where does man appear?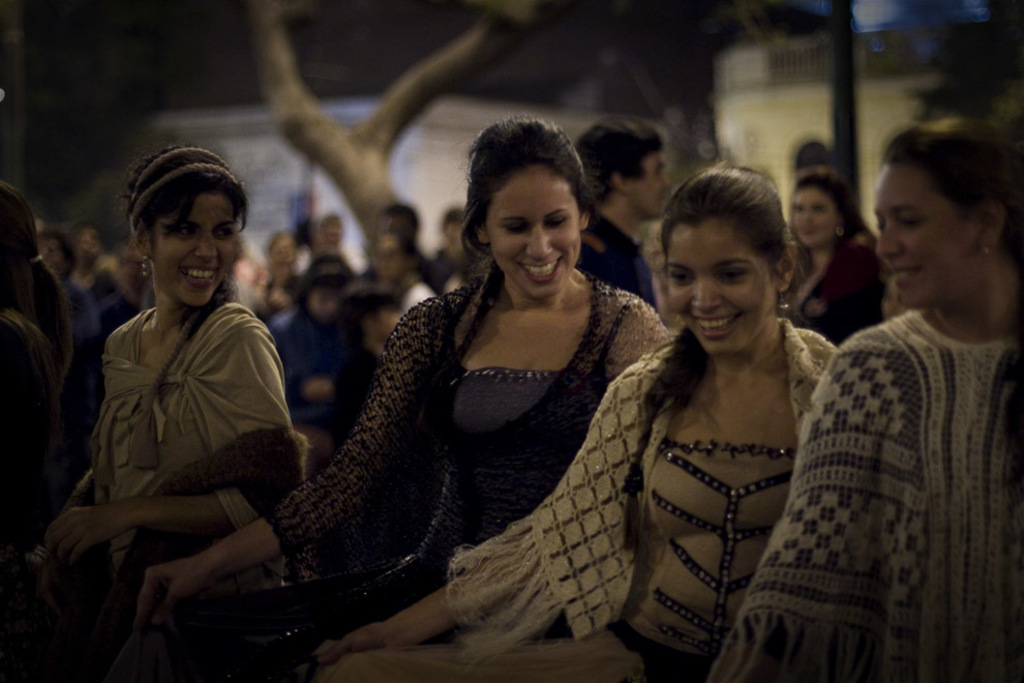
Appears at pyautogui.locateOnScreen(320, 212, 343, 255).
